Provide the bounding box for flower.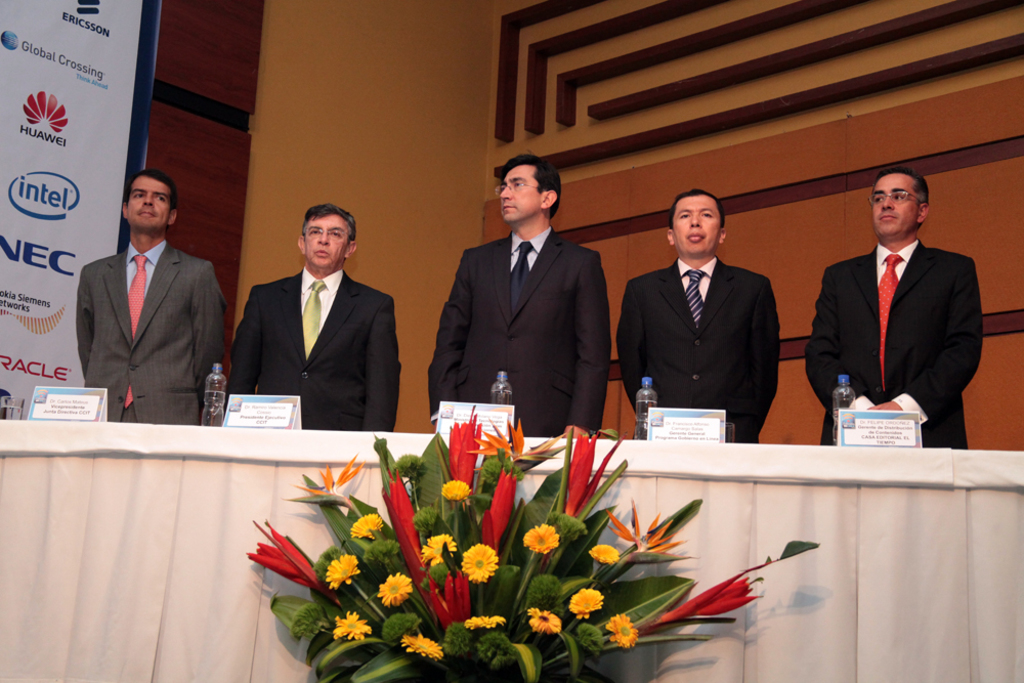
{"x1": 449, "y1": 408, "x2": 482, "y2": 492}.
